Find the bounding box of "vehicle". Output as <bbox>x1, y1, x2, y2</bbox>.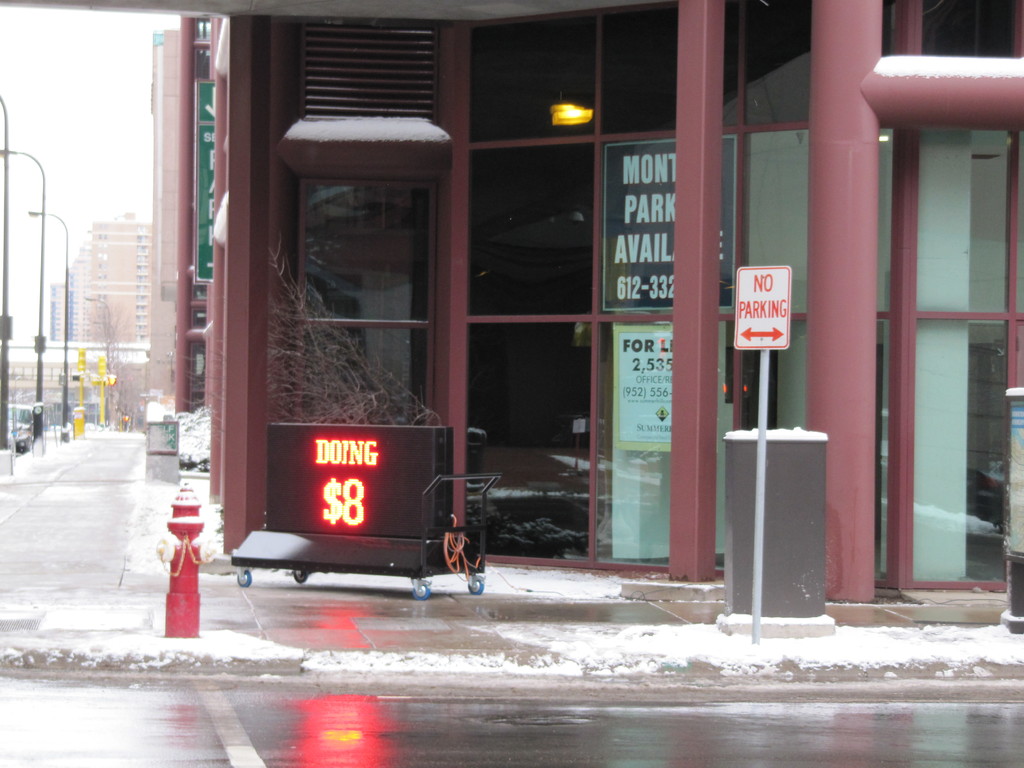
<bbox>11, 403, 33, 453</bbox>.
